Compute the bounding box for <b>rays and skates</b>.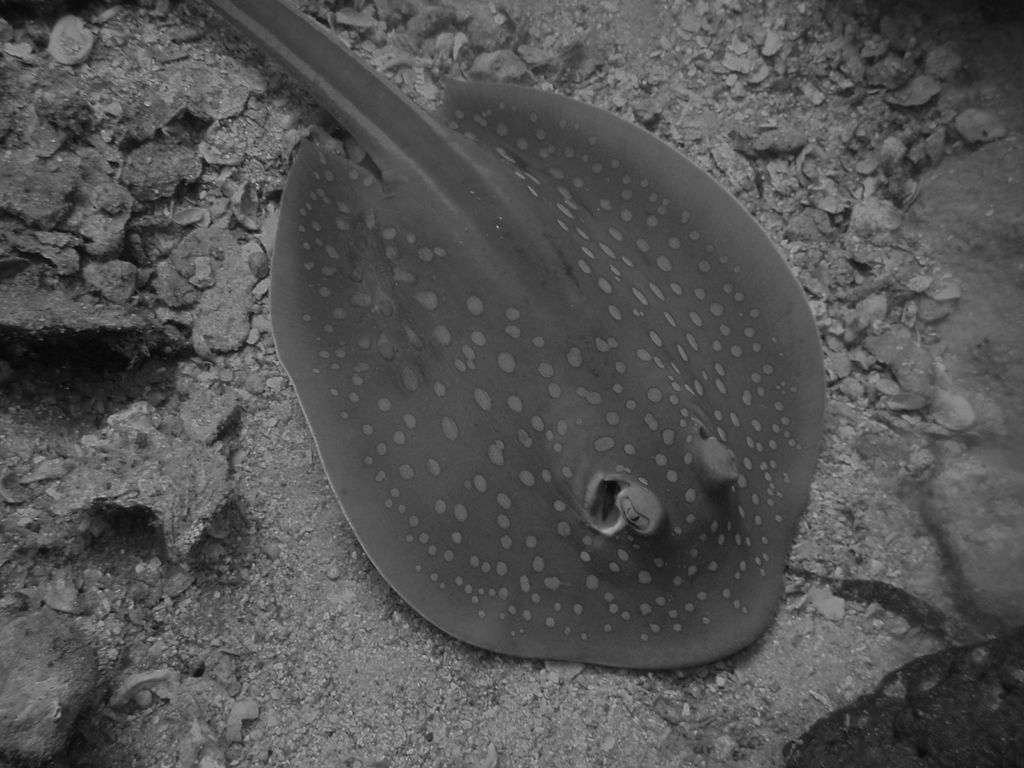
x1=209, y1=20, x2=855, y2=679.
